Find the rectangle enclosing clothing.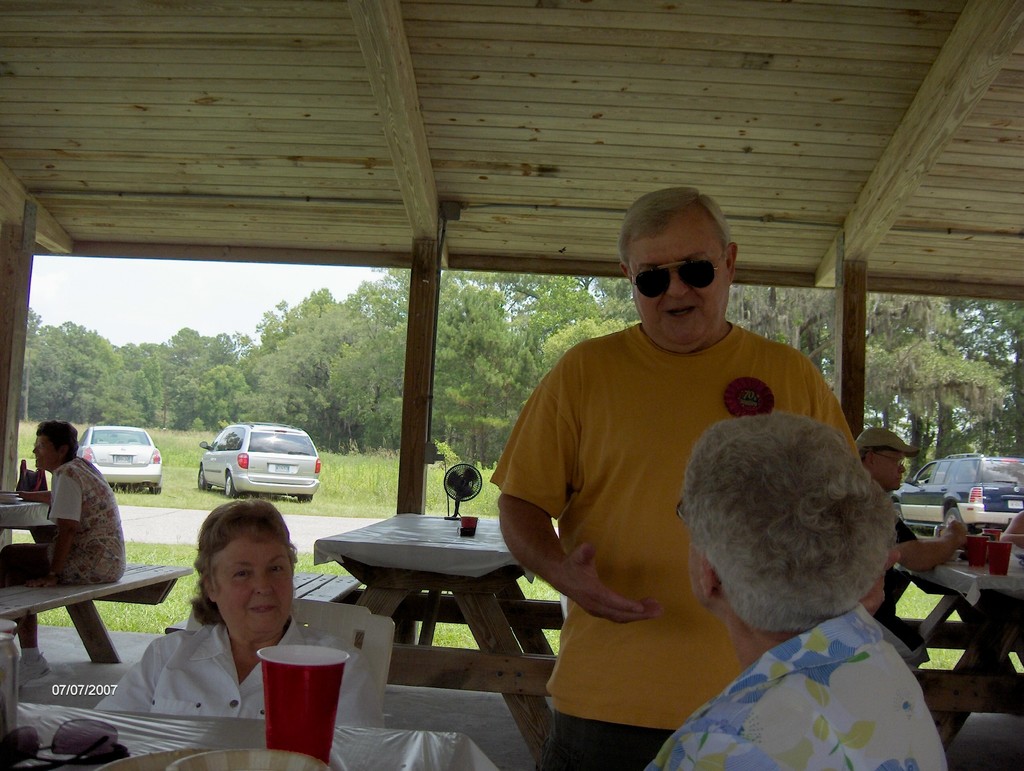
x1=645, y1=602, x2=948, y2=770.
